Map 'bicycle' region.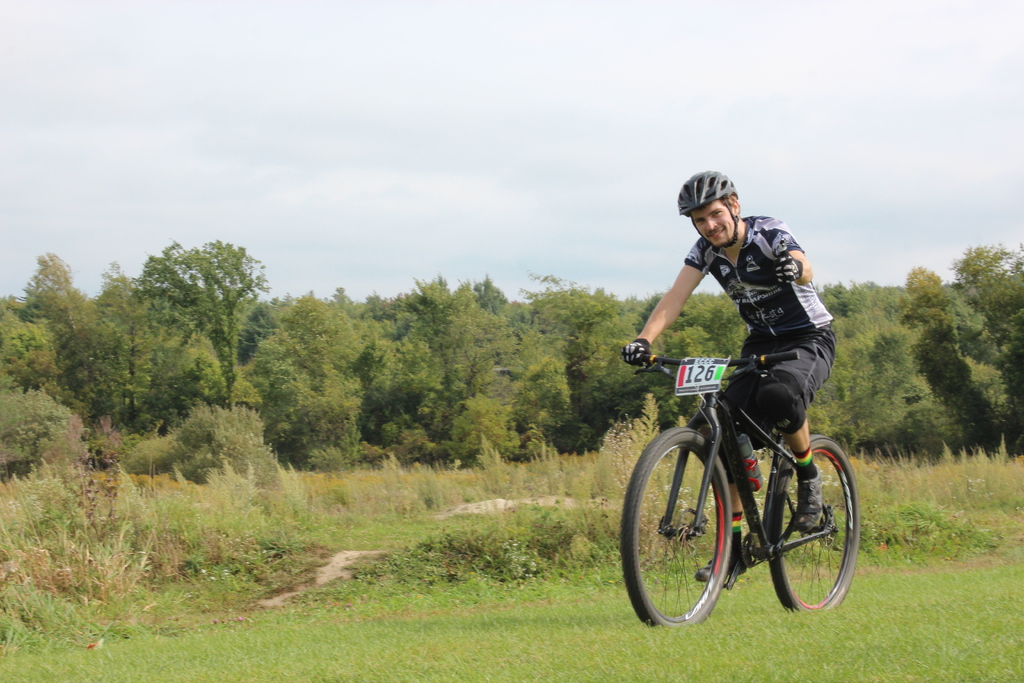
Mapped to select_region(628, 312, 875, 646).
